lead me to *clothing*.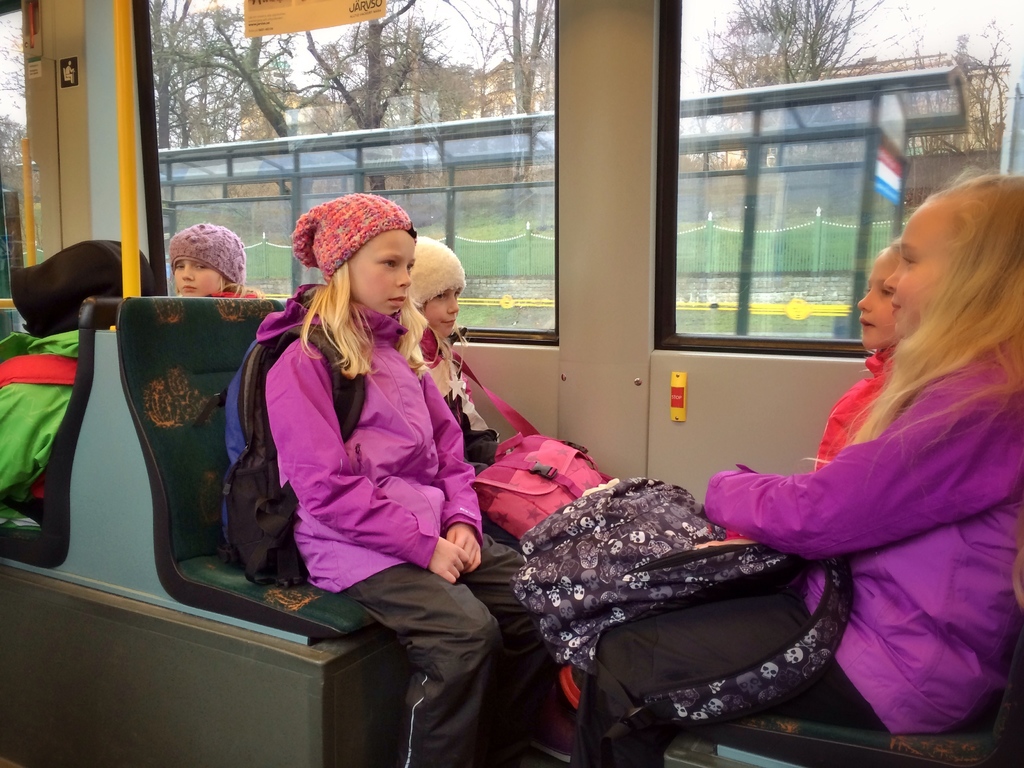
Lead to <region>716, 276, 1011, 733</region>.
